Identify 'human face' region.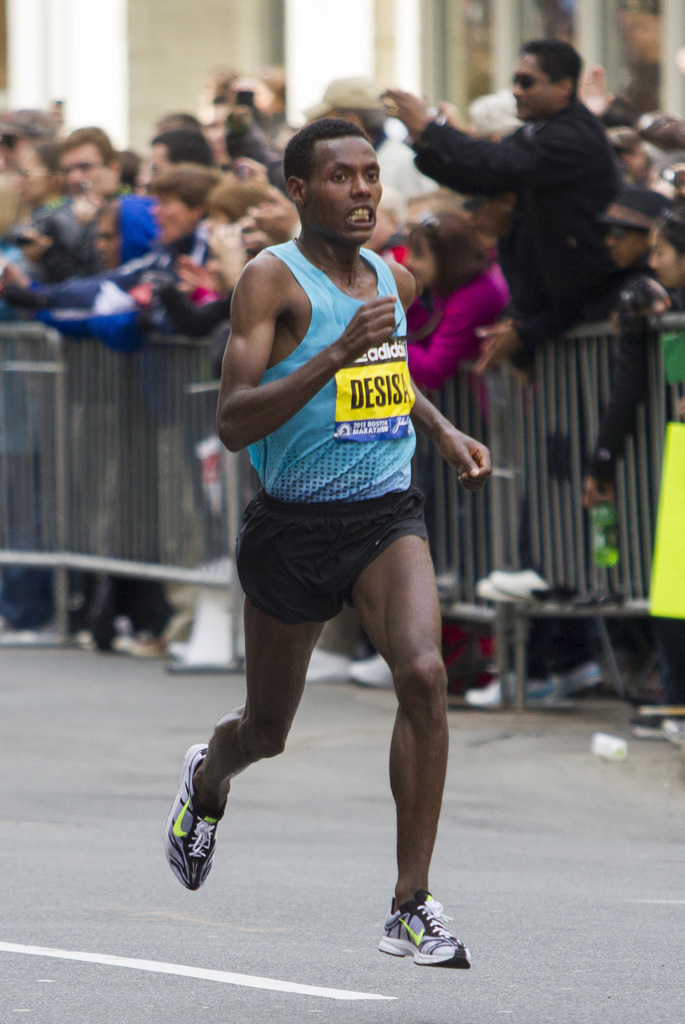
Region: [left=152, top=148, right=175, bottom=184].
